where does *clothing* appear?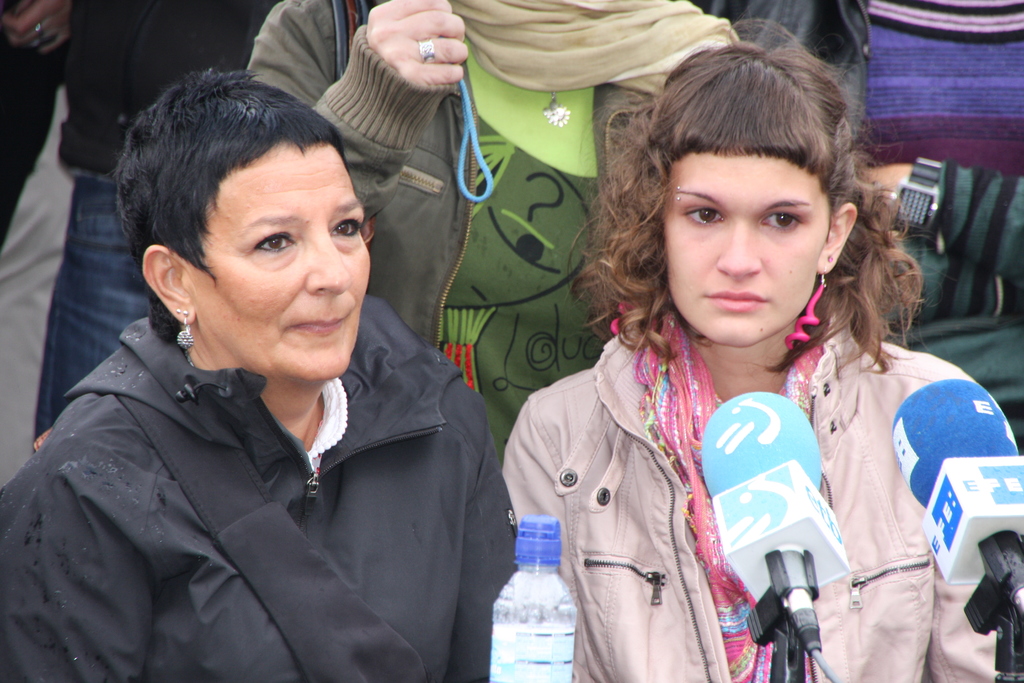
Appears at region(698, 0, 1023, 457).
